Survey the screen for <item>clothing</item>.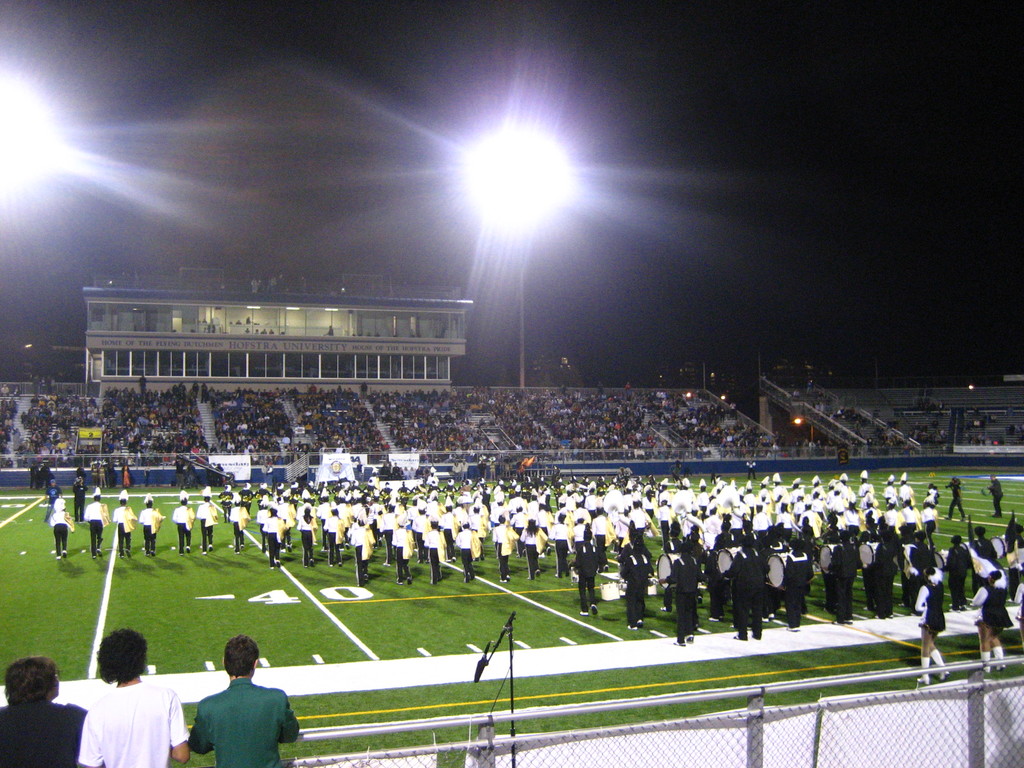
Survey found: region(721, 559, 768, 642).
